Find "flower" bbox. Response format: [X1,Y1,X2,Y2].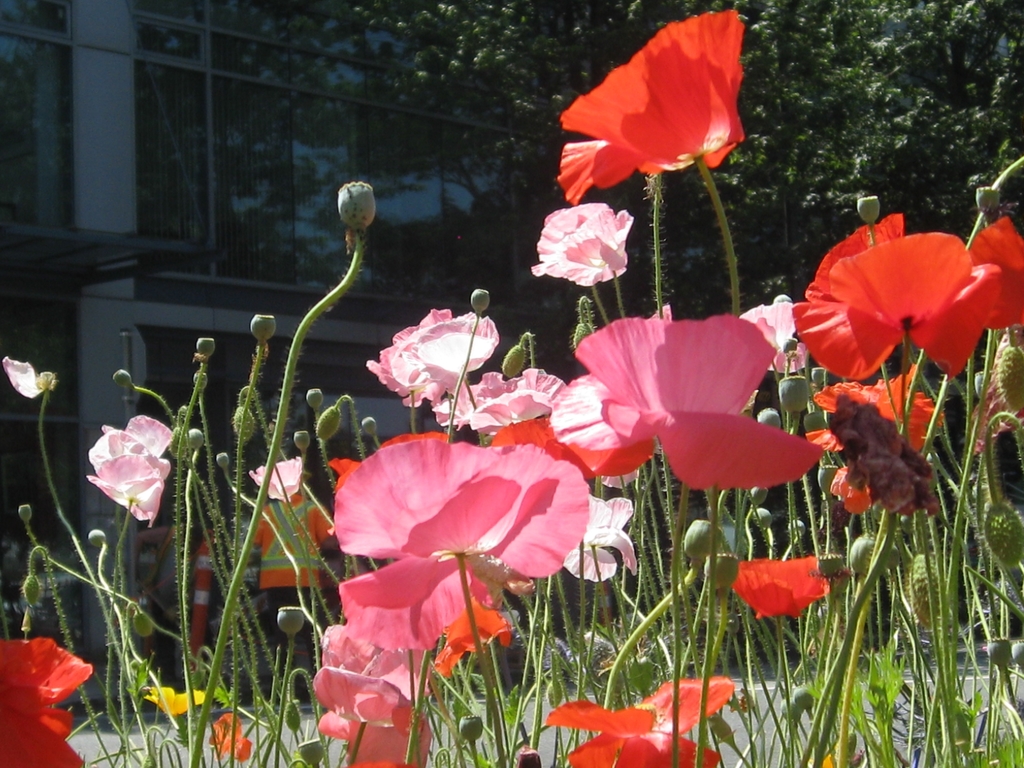
[0,642,95,767].
